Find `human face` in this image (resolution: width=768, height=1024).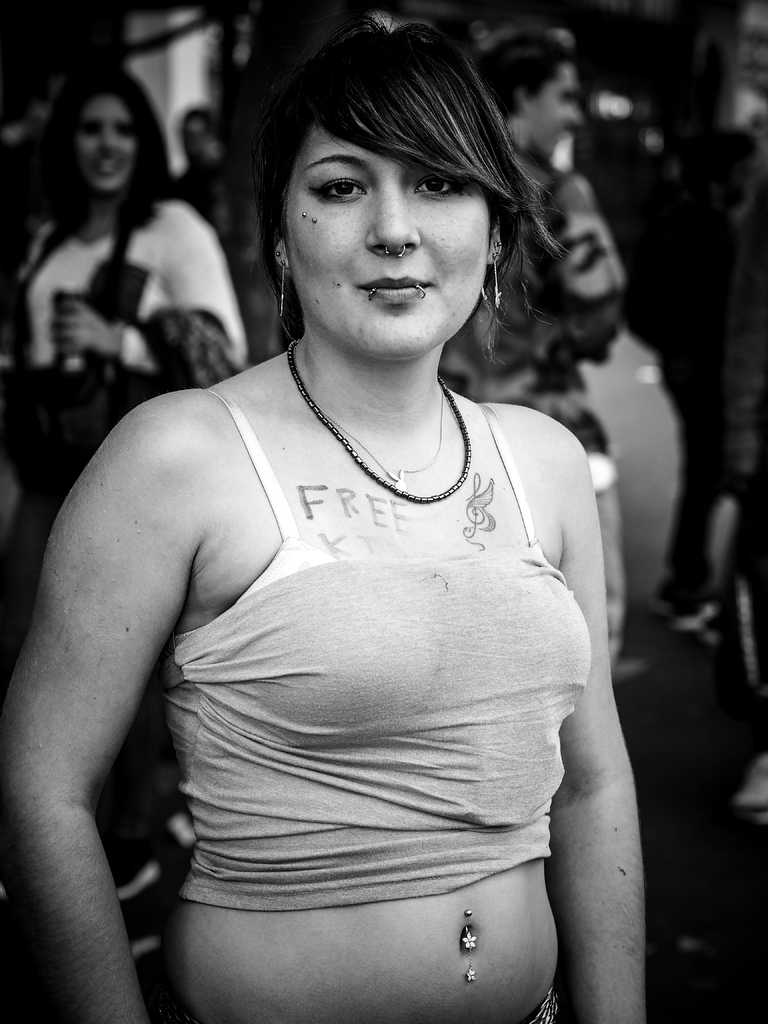
left=289, top=115, right=490, bottom=351.
